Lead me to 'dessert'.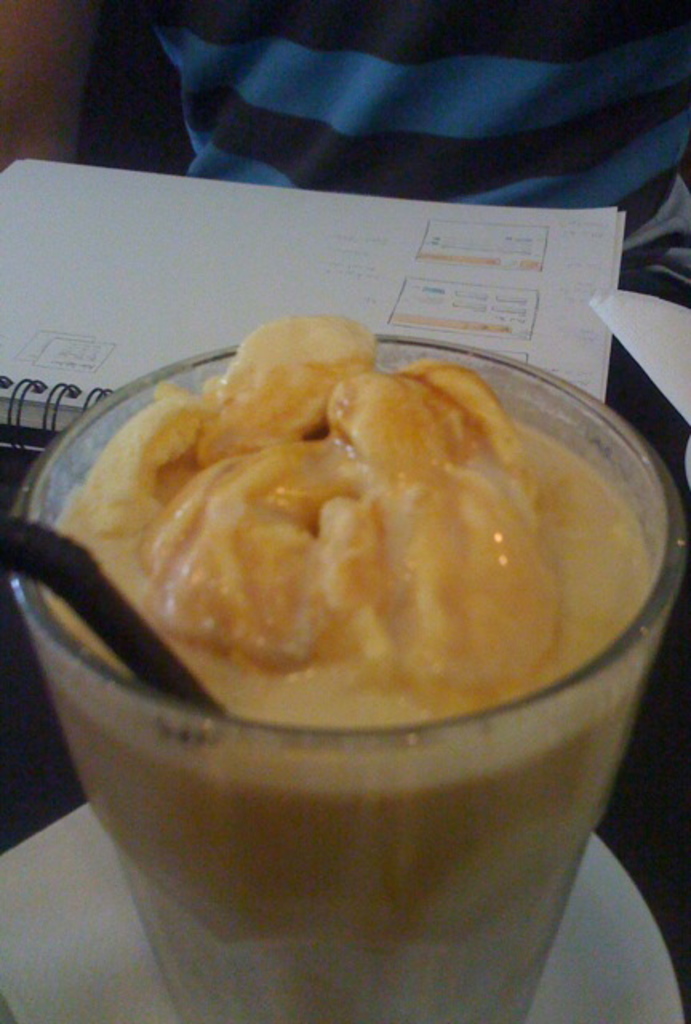
Lead to left=40, top=406, right=688, bottom=987.
